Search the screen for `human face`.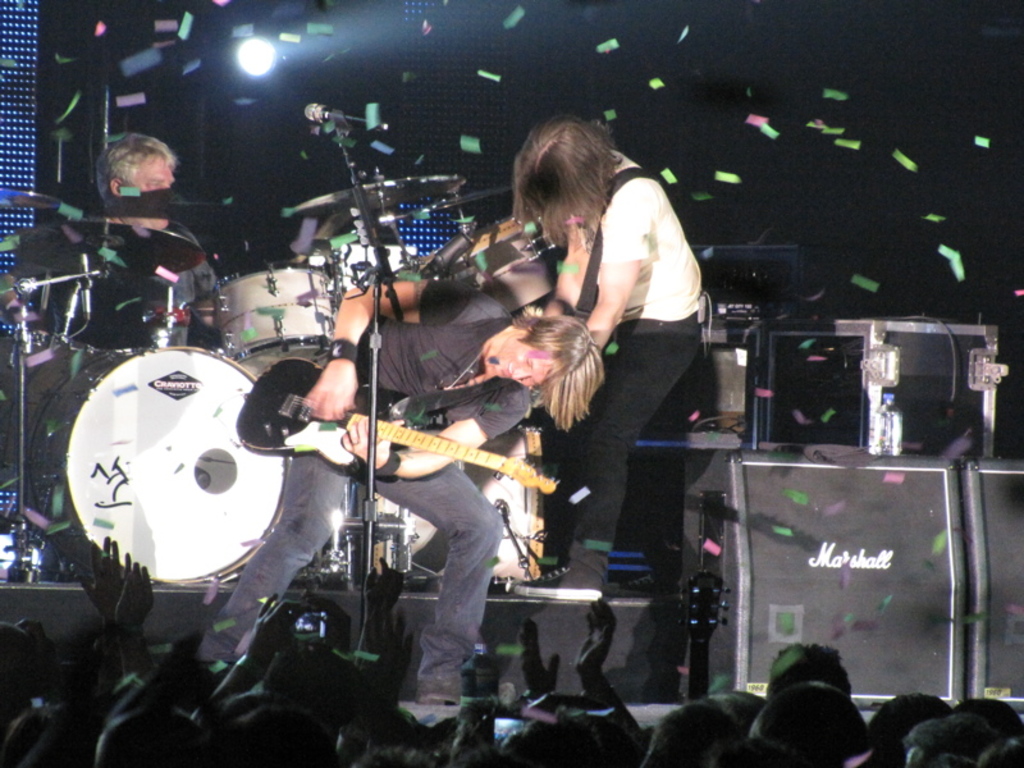
Found at [132,148,178,229].
